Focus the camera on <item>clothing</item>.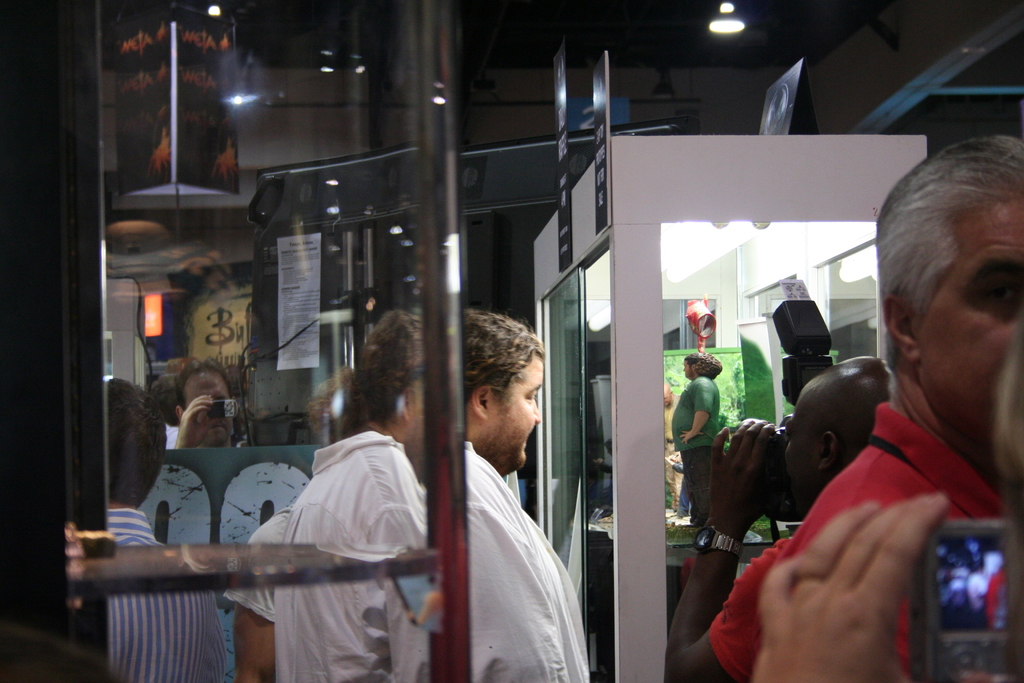
Focus region: (left=228, top=438, right=428, bottom=682).
